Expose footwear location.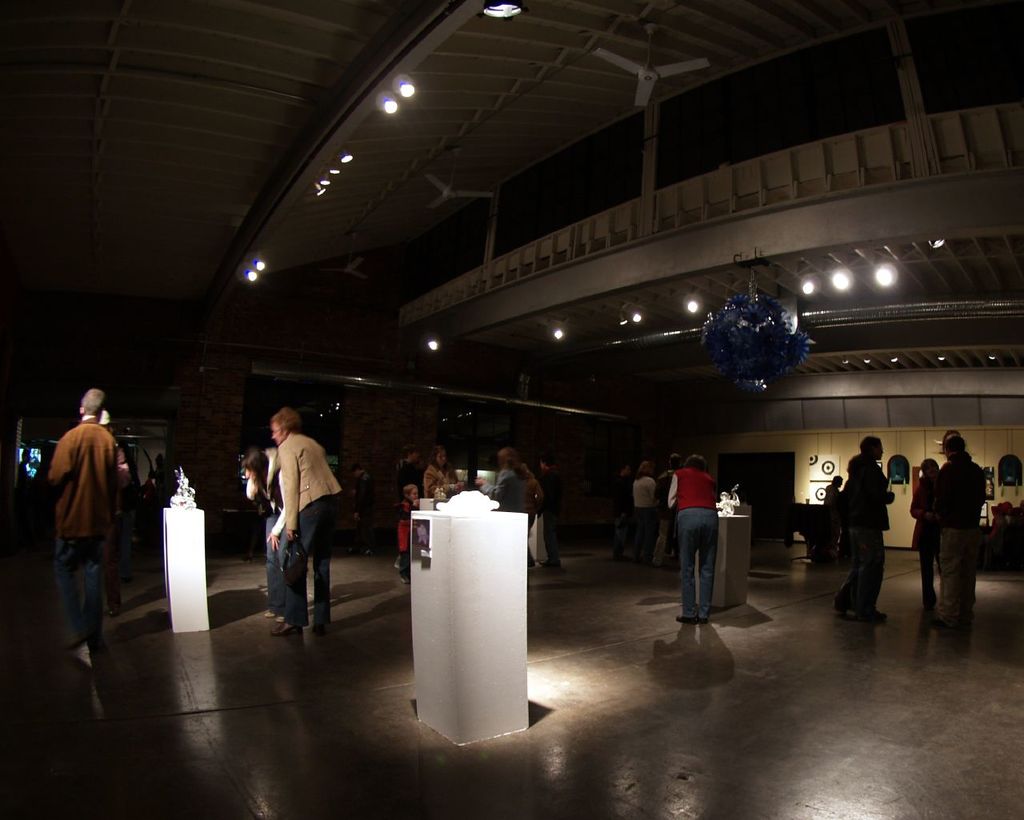
Exposed at rect(392, 555, 401, 570).
